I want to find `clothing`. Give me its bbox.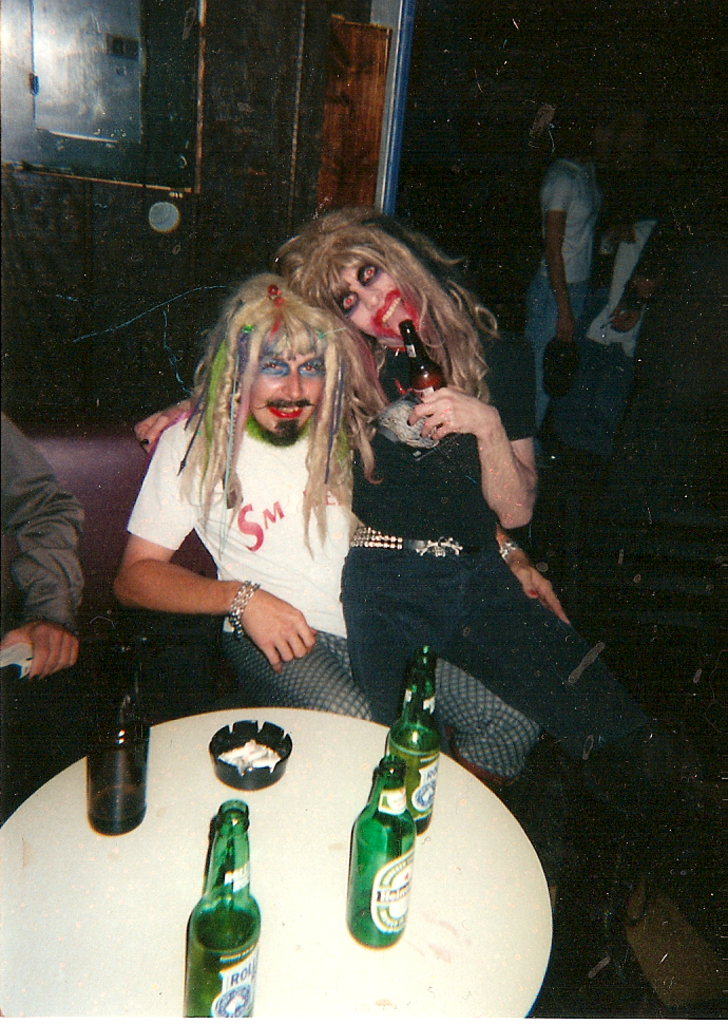
l=358, t=320, r=640, b=791.
